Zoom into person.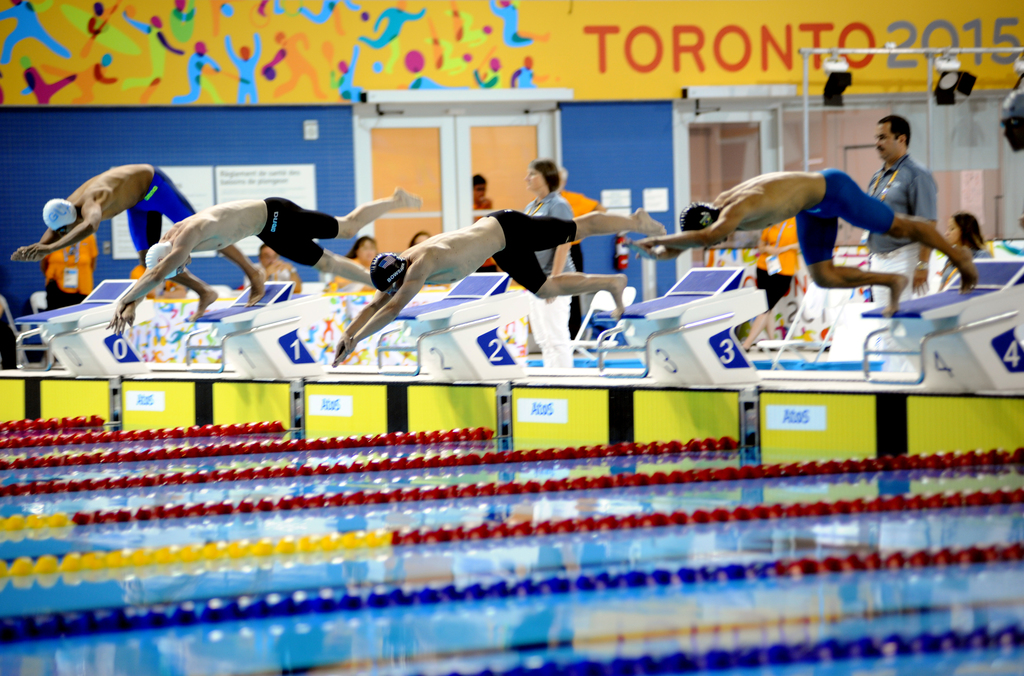
Zoom target: (x1=472, y1=170, x2=492, y2=221).
